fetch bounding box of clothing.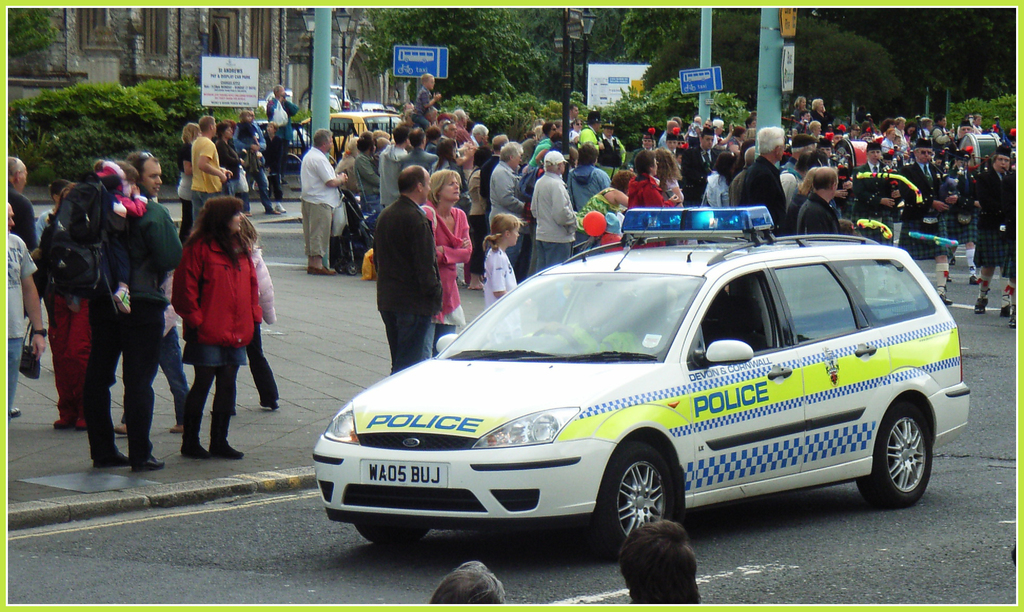
Bbox: Rect(623, 174, 678, 215).
